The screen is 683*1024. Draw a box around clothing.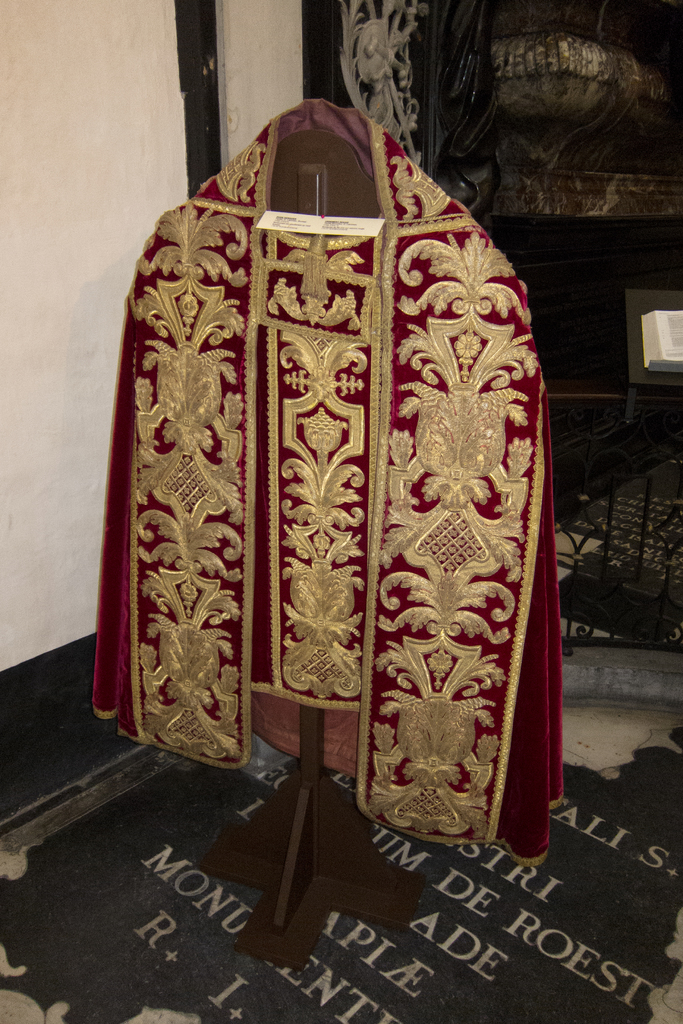
bbox=(85, 79, 579, 860).
